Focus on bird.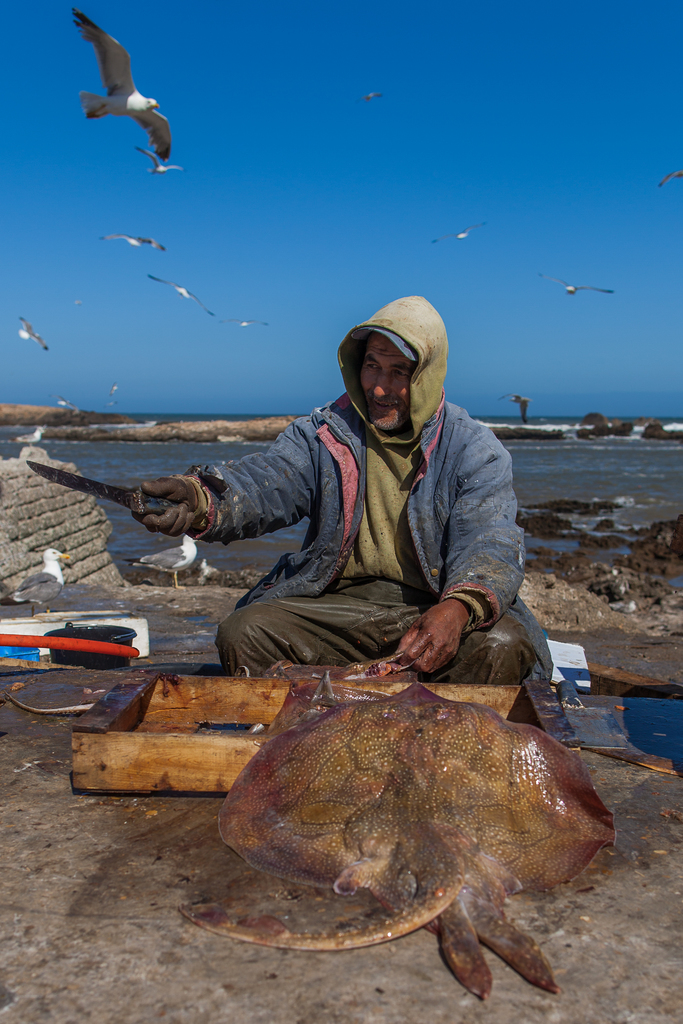
Focused at bbox(236, 317, 278, 330).
